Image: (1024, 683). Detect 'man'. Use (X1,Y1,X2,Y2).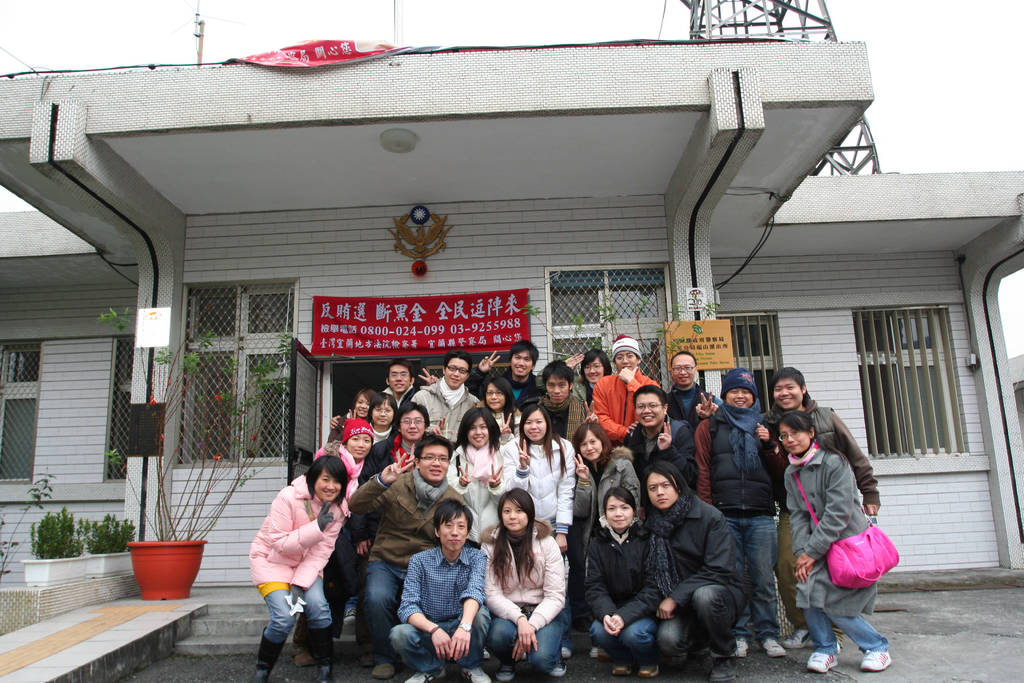
(469,338,546,404).
